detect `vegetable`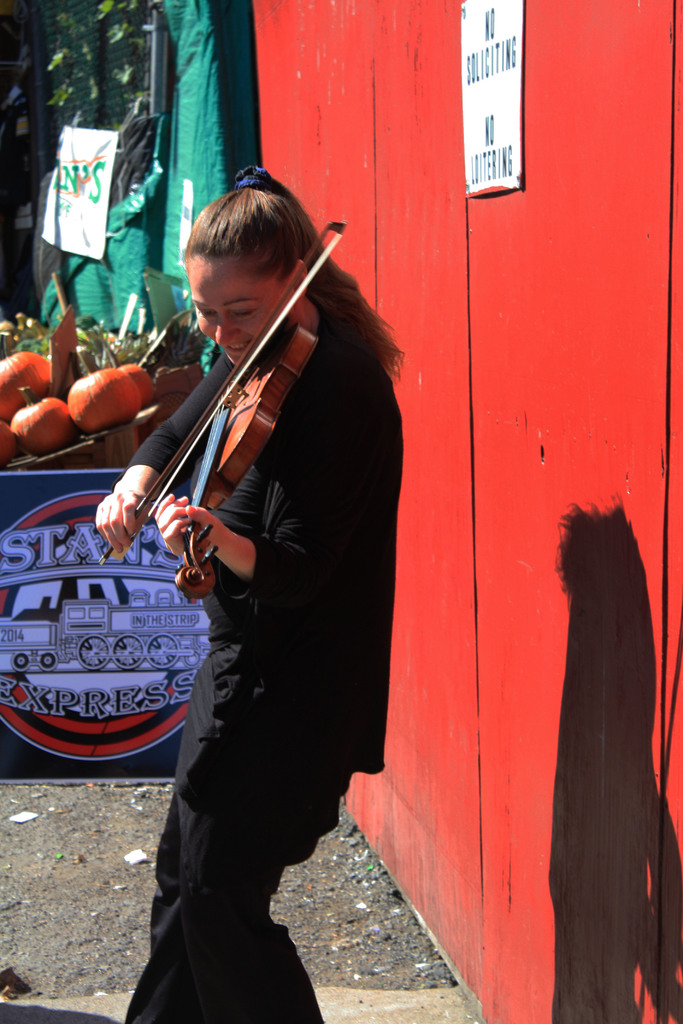
l=10, t=387, r=78, b=460
